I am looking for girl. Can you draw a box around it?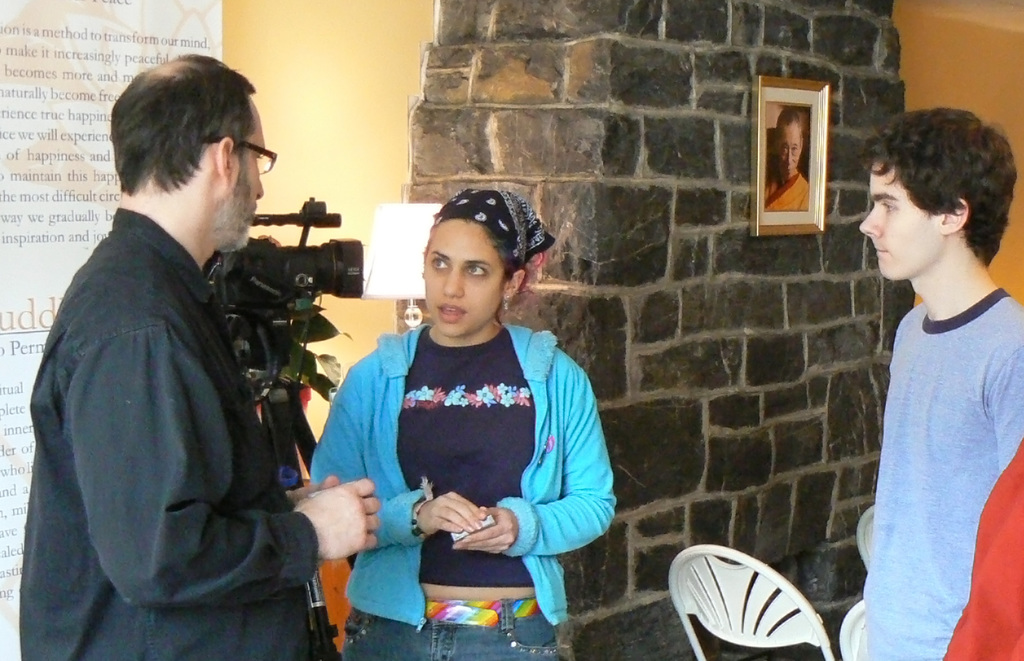
Sure, the bounding box is rect(294, 183, 620, 660).
